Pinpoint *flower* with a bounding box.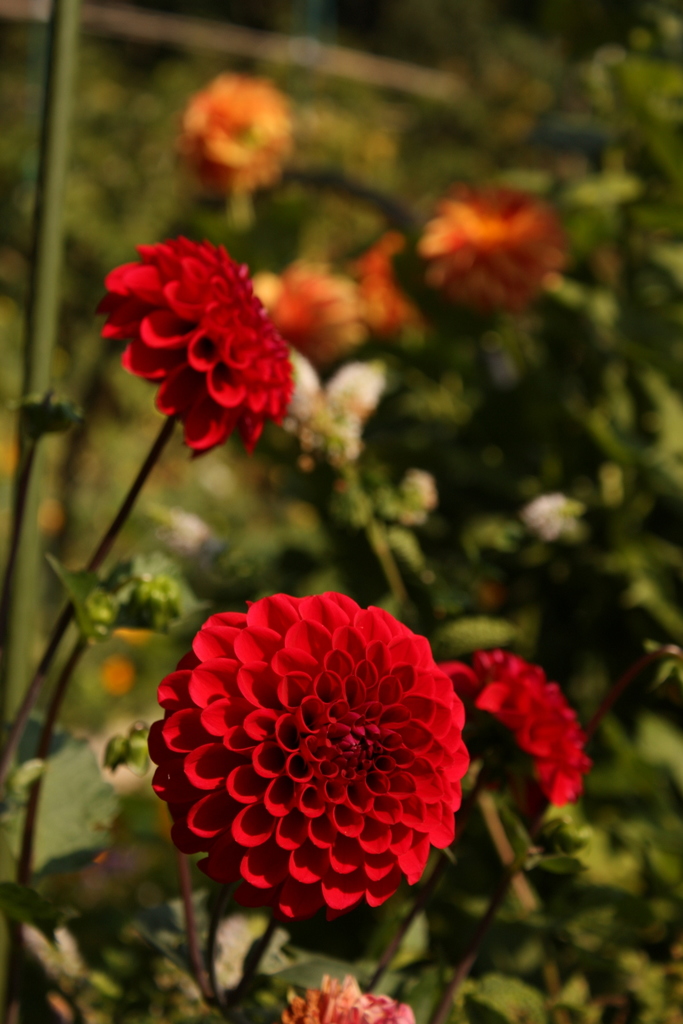
select_region(422, 180, 565, 323).
